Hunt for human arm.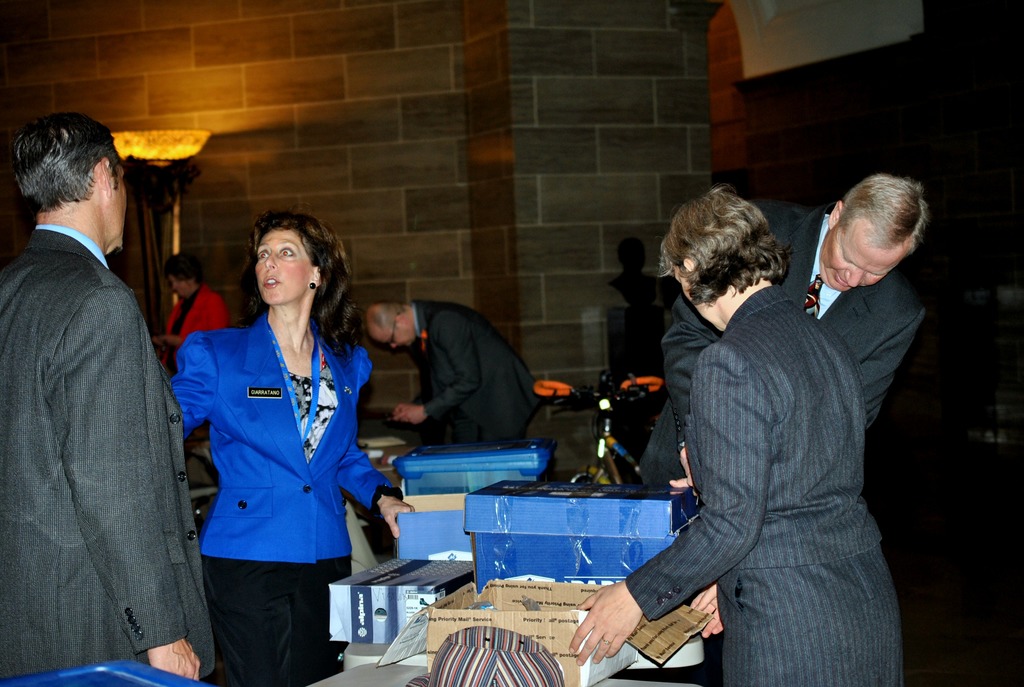
Hunted down at BBox(854, 317, 924, 439).
